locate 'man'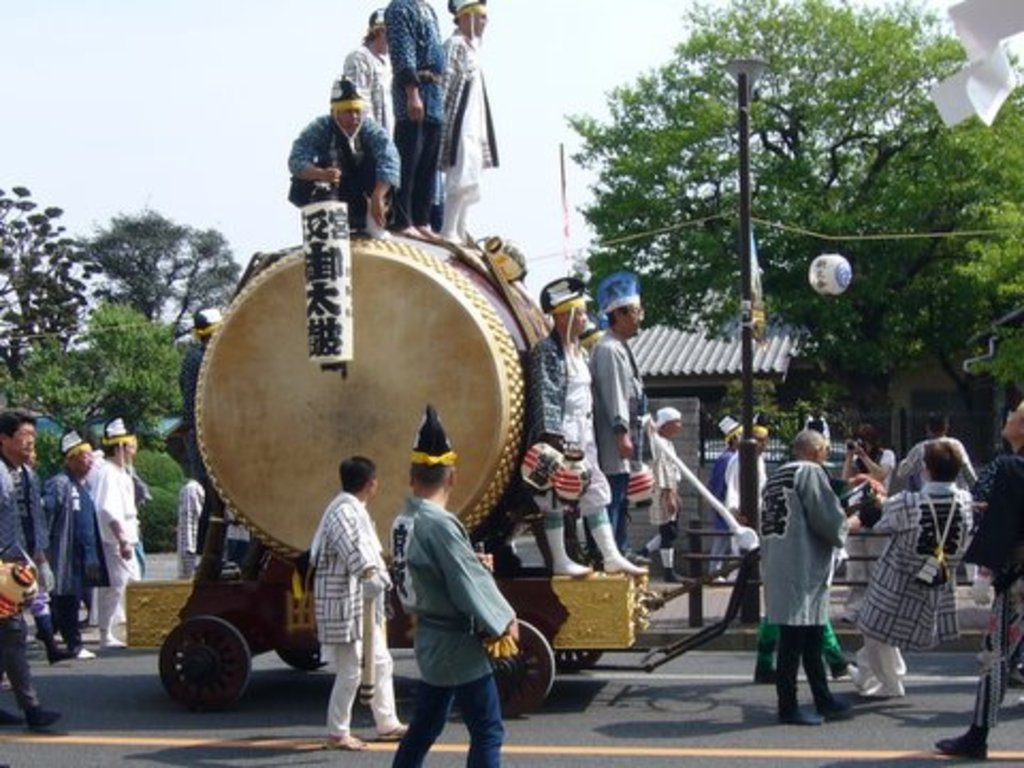
left=932, top=401, right=1022, bottom=753
